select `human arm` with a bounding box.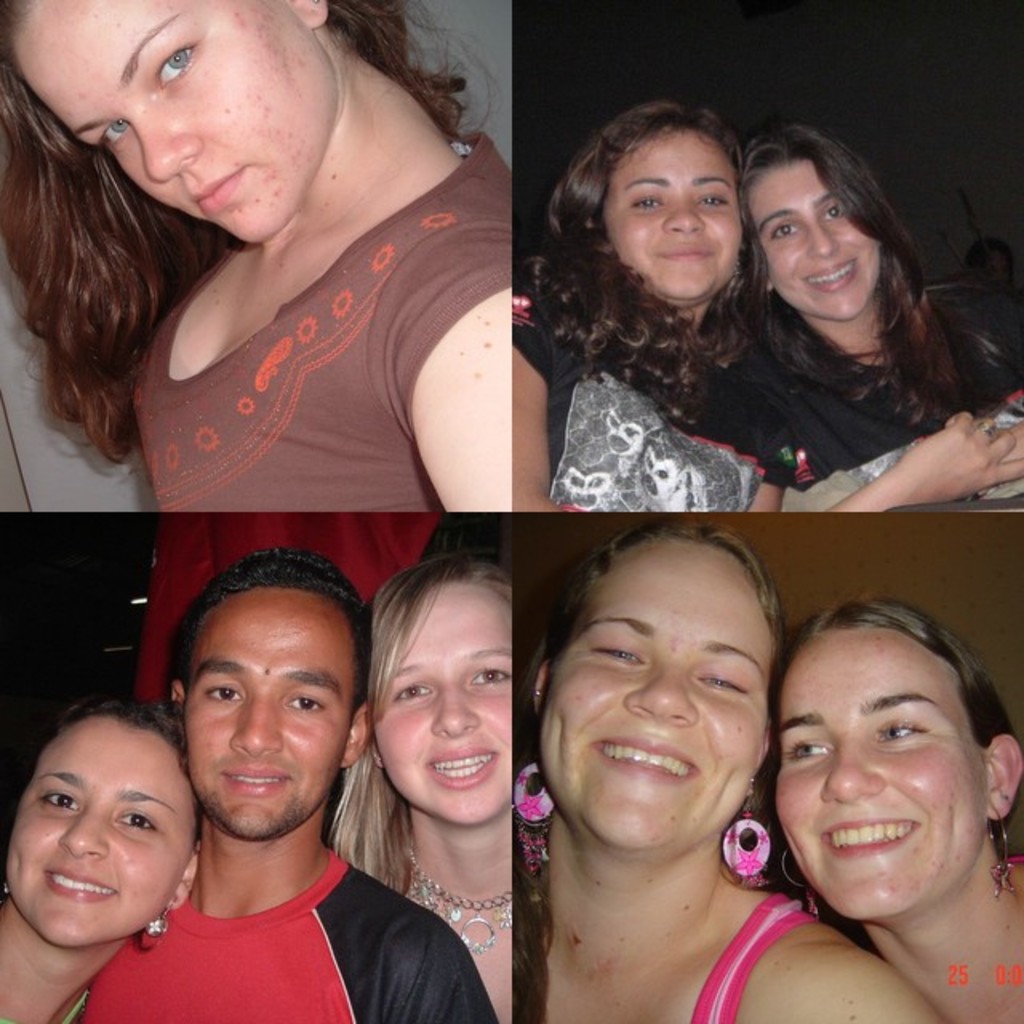
<region>488, 318, 578, 518</region>.
